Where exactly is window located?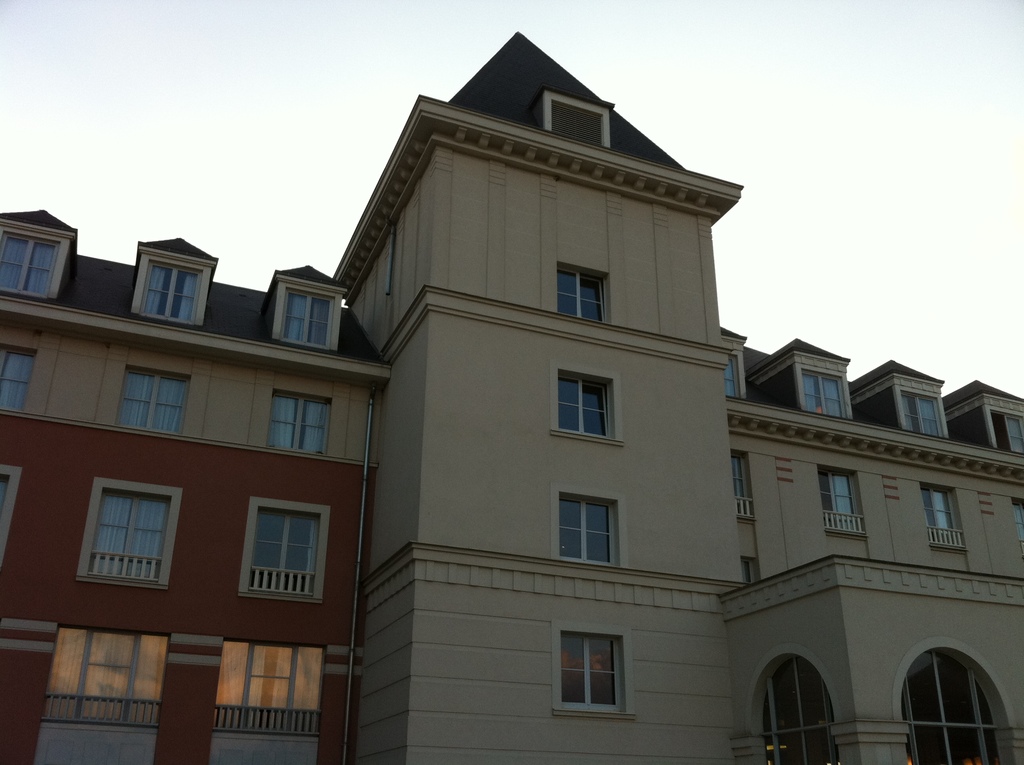
Its bounding box is rect(899, 385, 950, 437).
